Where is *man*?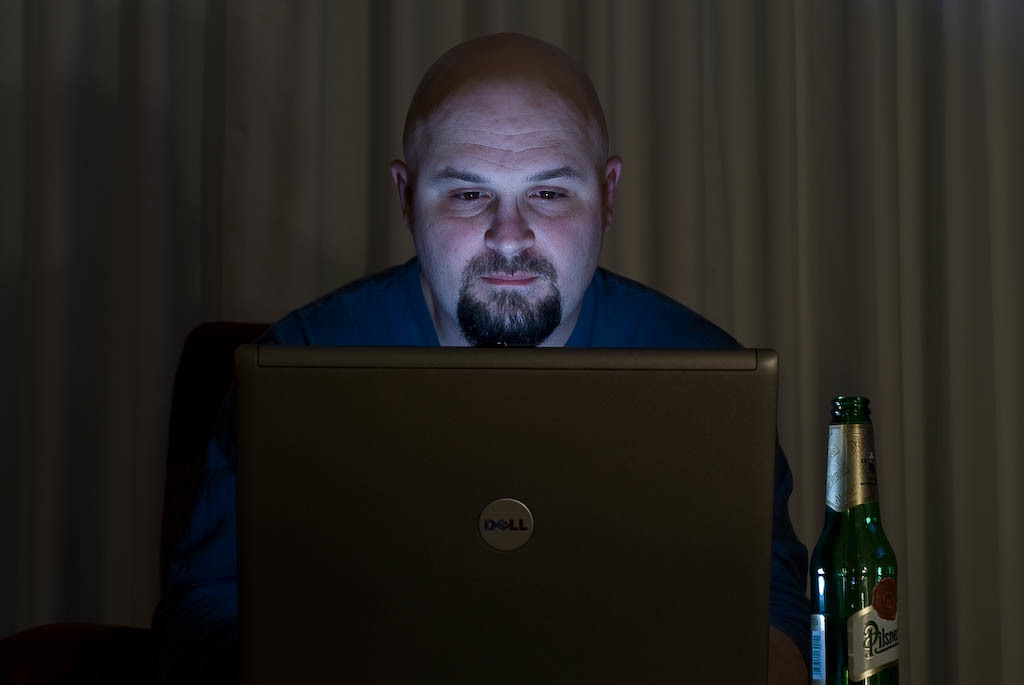
box=[162, 34, 821, 671].
